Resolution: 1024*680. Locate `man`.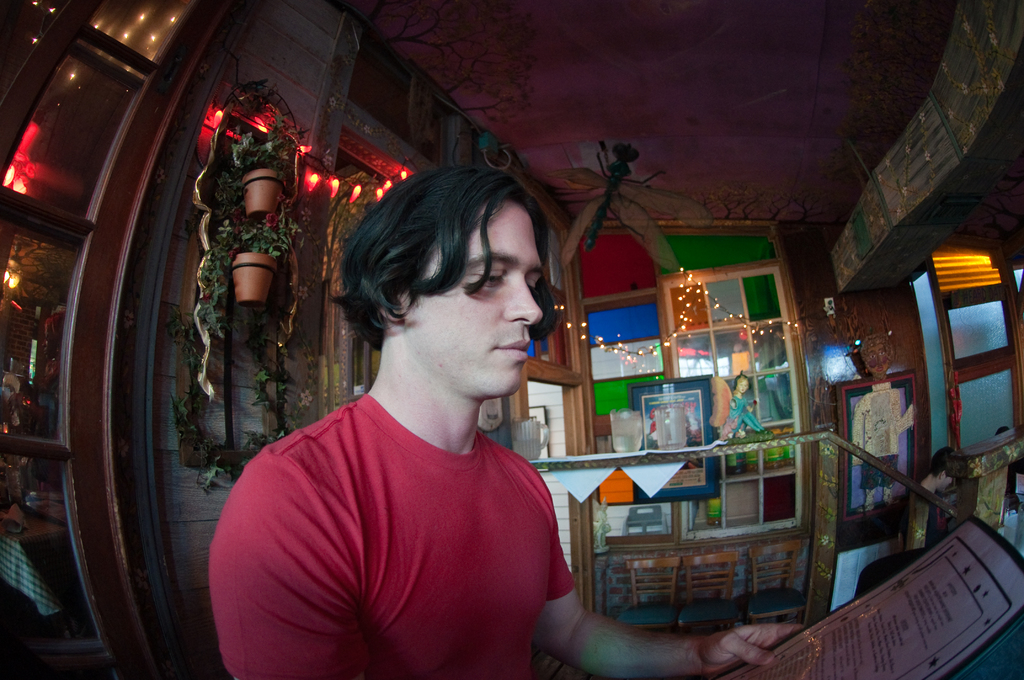
left=218, top=149, right=595, bottom=679.
